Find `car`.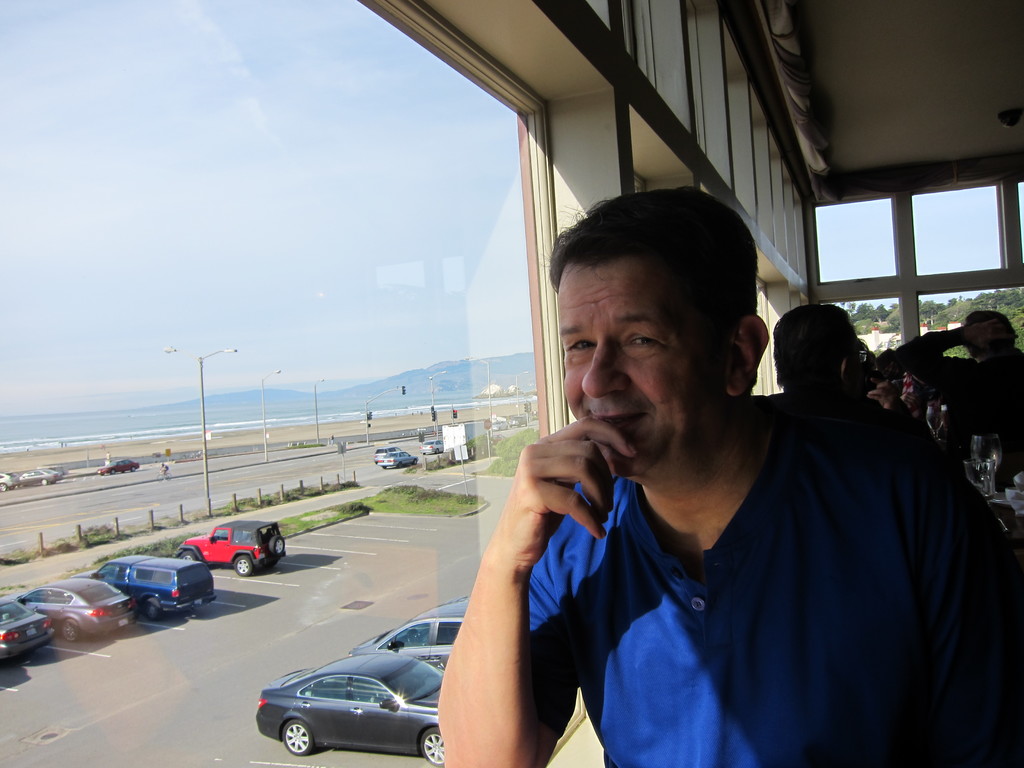
<box>9,573,138,643</box>.
